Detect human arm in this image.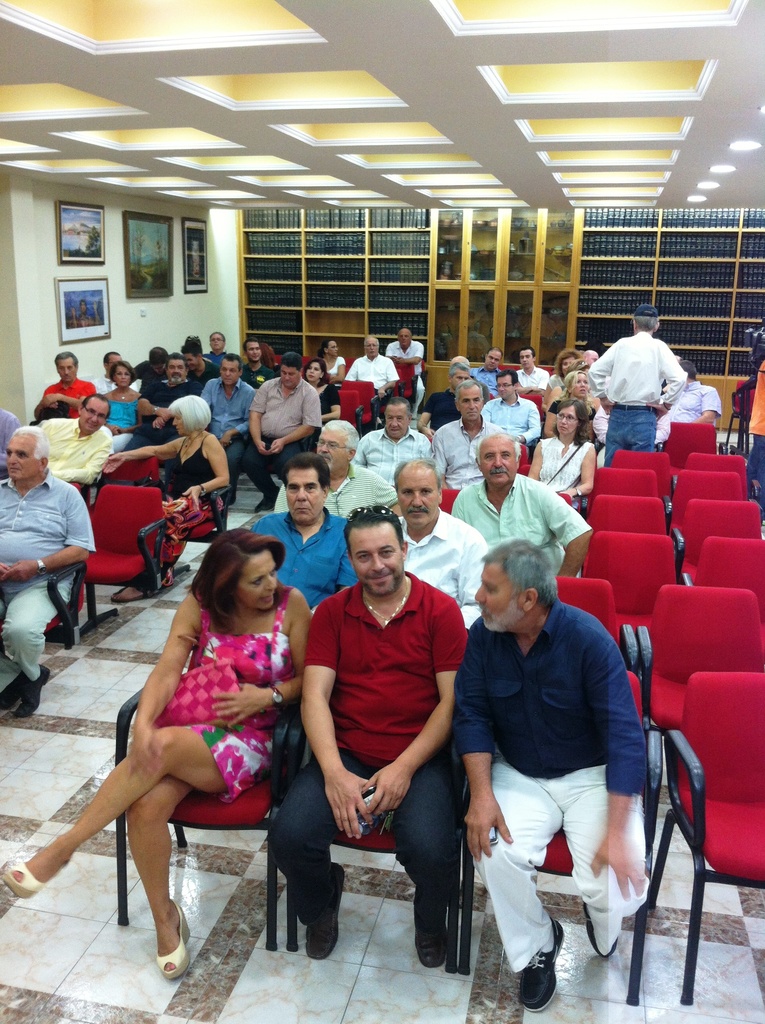
Detection: {"left": 0, "top": 559, "right": 4, "bottom": 582}.
